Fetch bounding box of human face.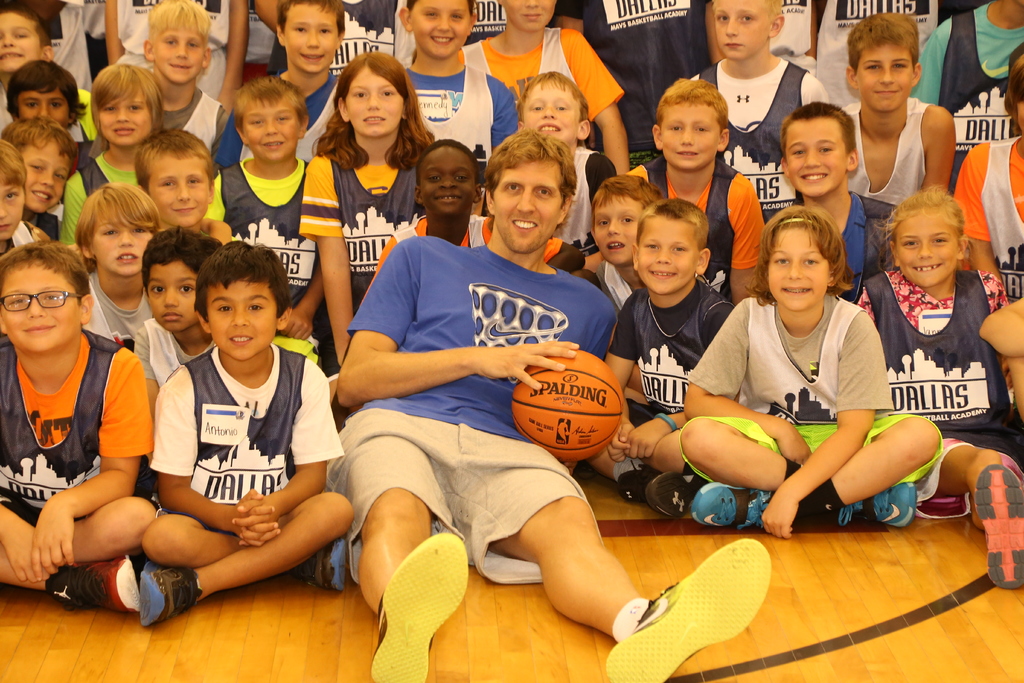
Bbox: l=154, t=16, r=201, b=84.
